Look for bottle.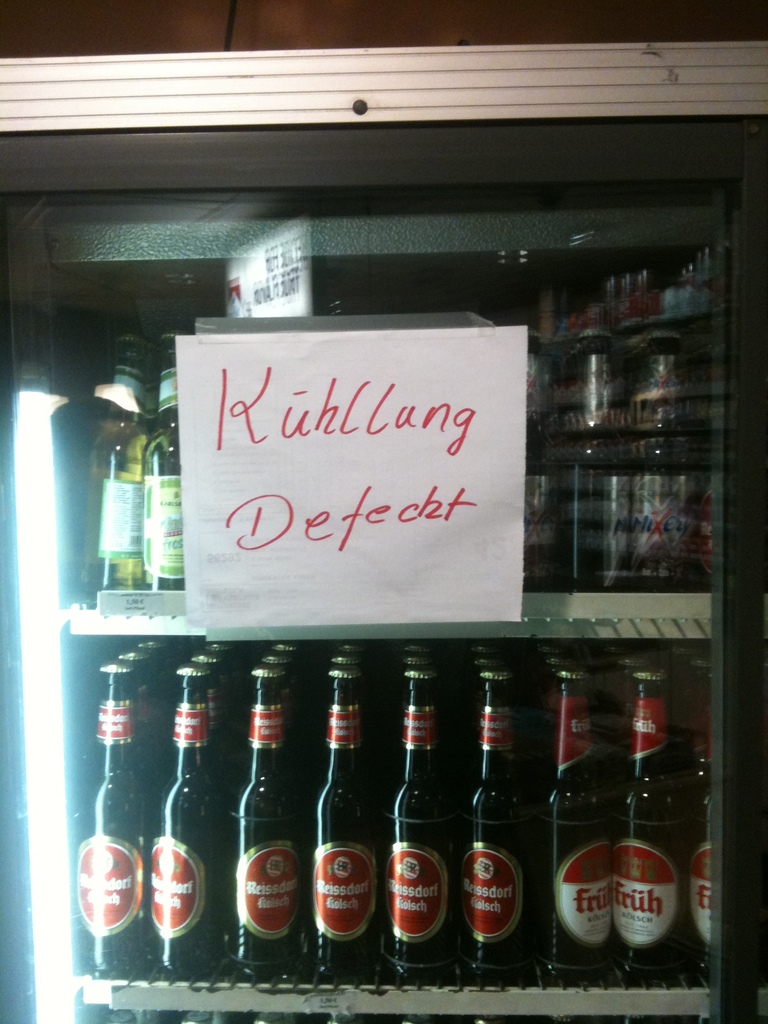
Found: (x1=520, y1=339, x2=559, y2=594).
